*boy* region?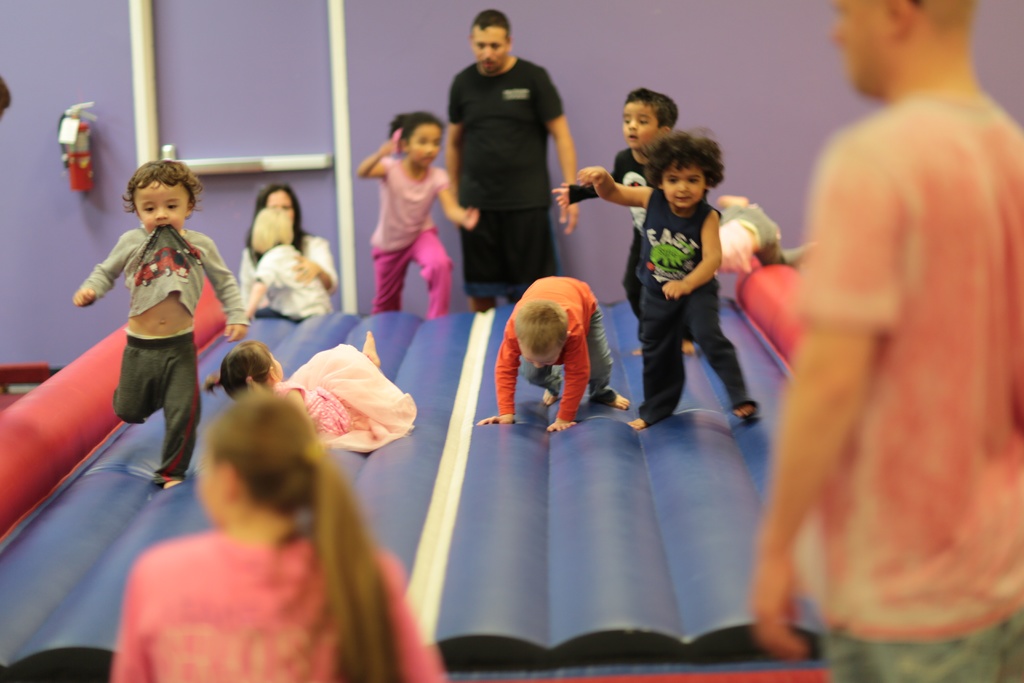
[72, 158, 252, 490]
